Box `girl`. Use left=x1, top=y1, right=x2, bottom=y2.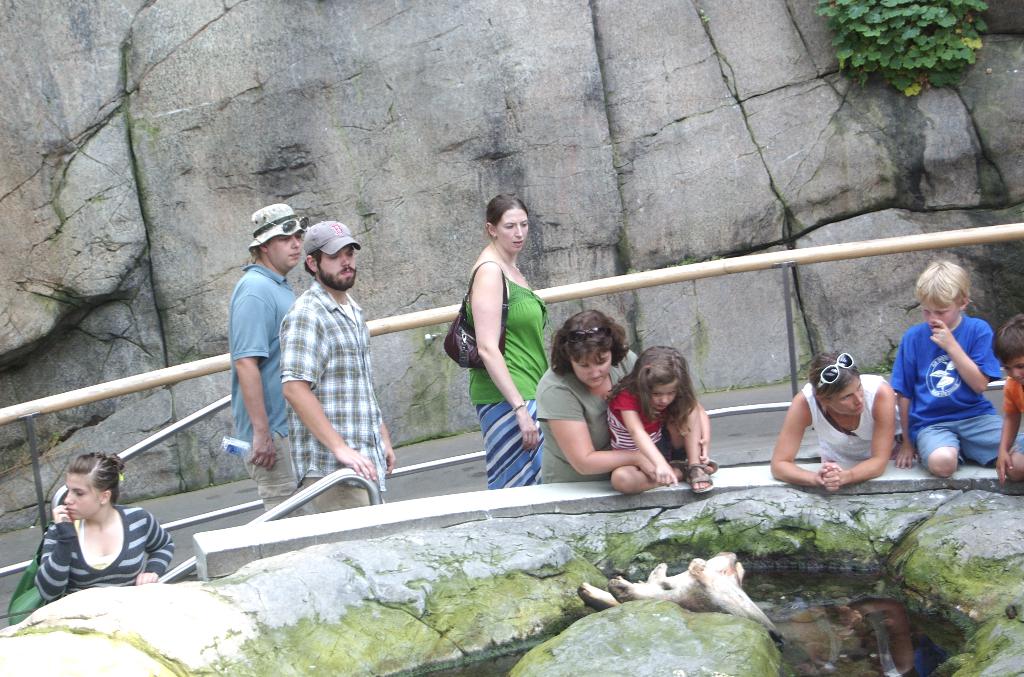
left=607, top=347, right=712, bottom=498.
